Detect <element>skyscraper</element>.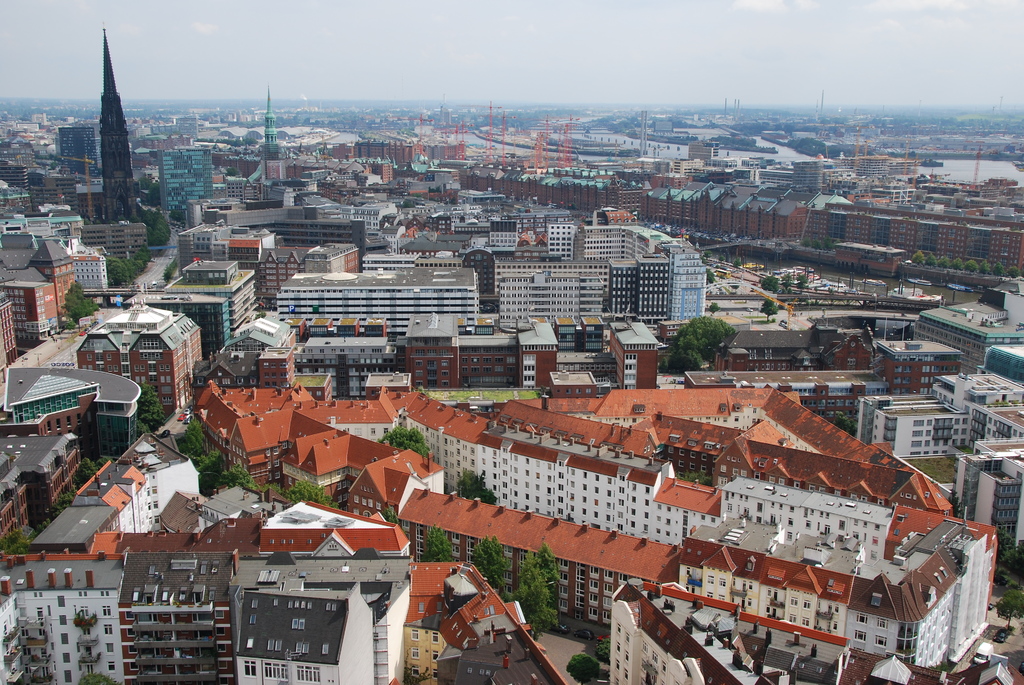
Detected at {"x1": 0, "y1": 288, "x2": 17, "y2": 363}.
